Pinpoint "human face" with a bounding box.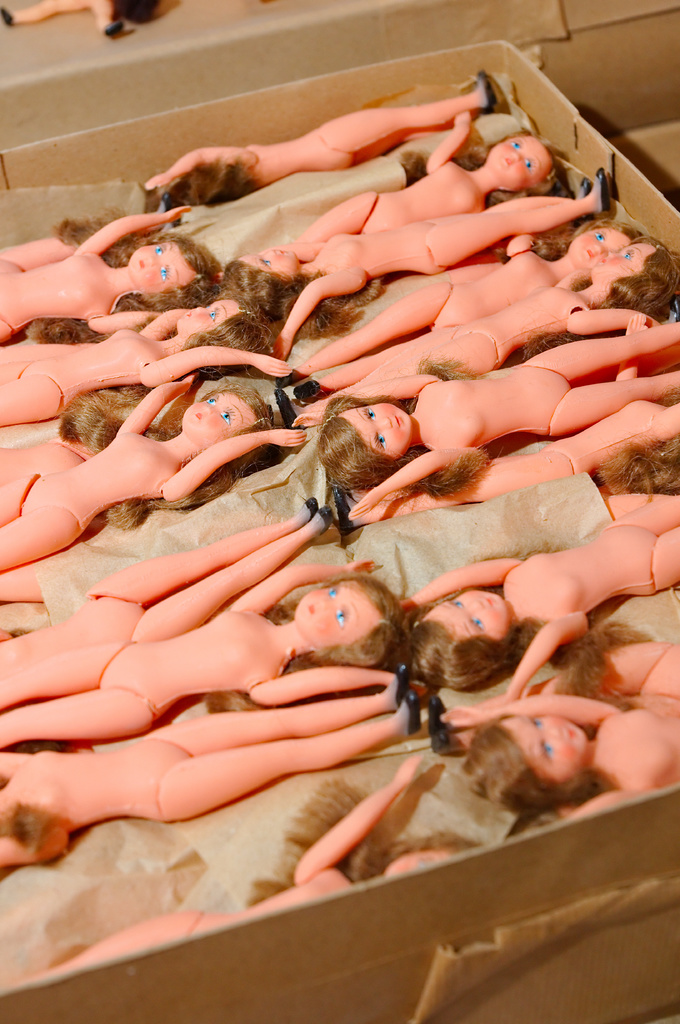
x1=339 y1=403 x2=413 y2=459.
